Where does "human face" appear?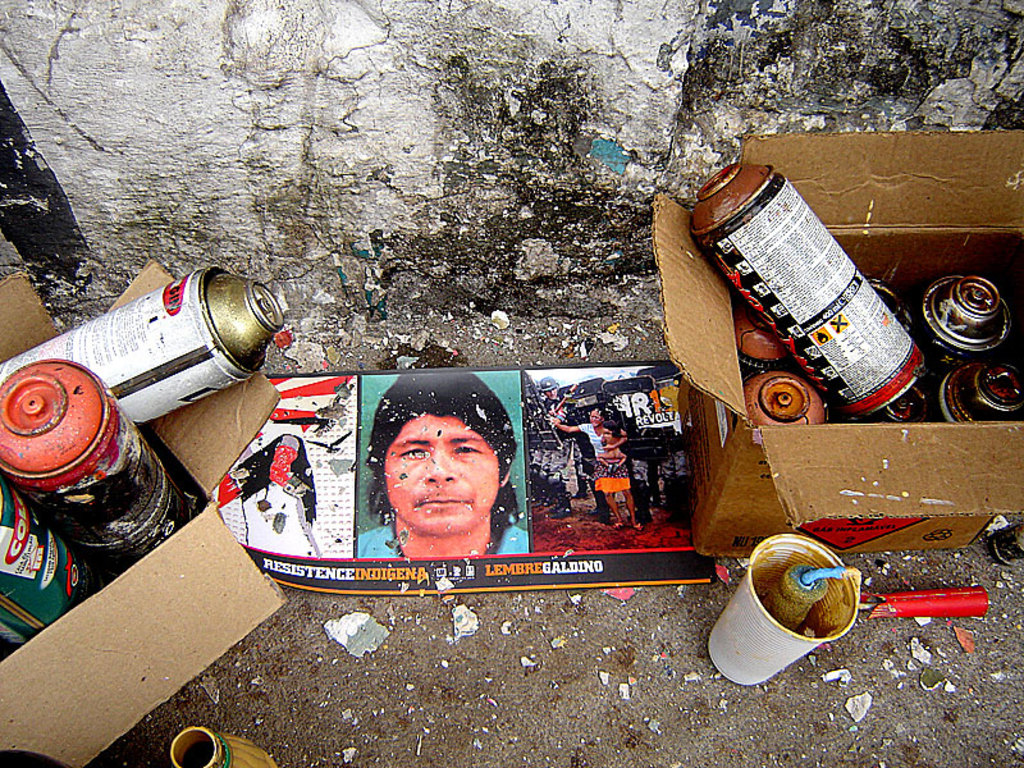
Appears at (547,385,559,399).
